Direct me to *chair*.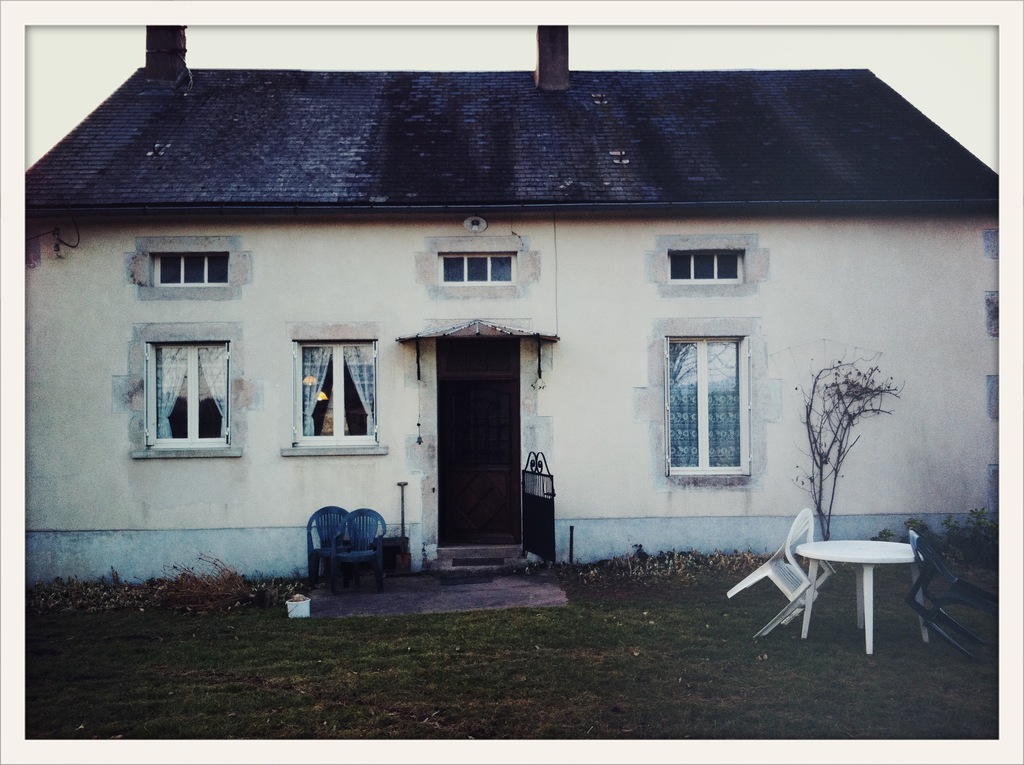
Direction: [326, 507, 388, 593].
